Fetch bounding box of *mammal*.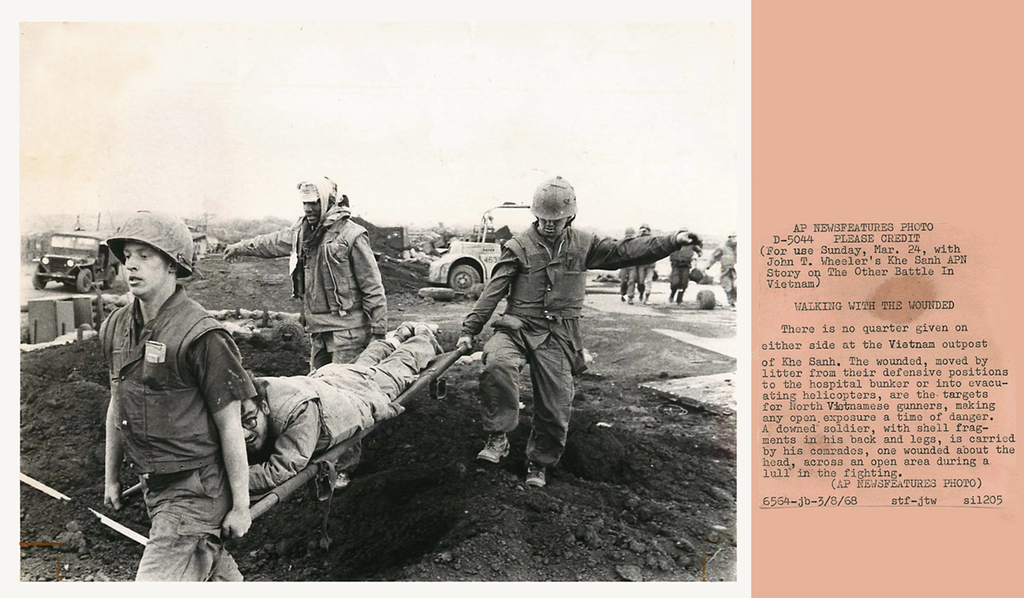
Bbox: 620 226 629 302.
